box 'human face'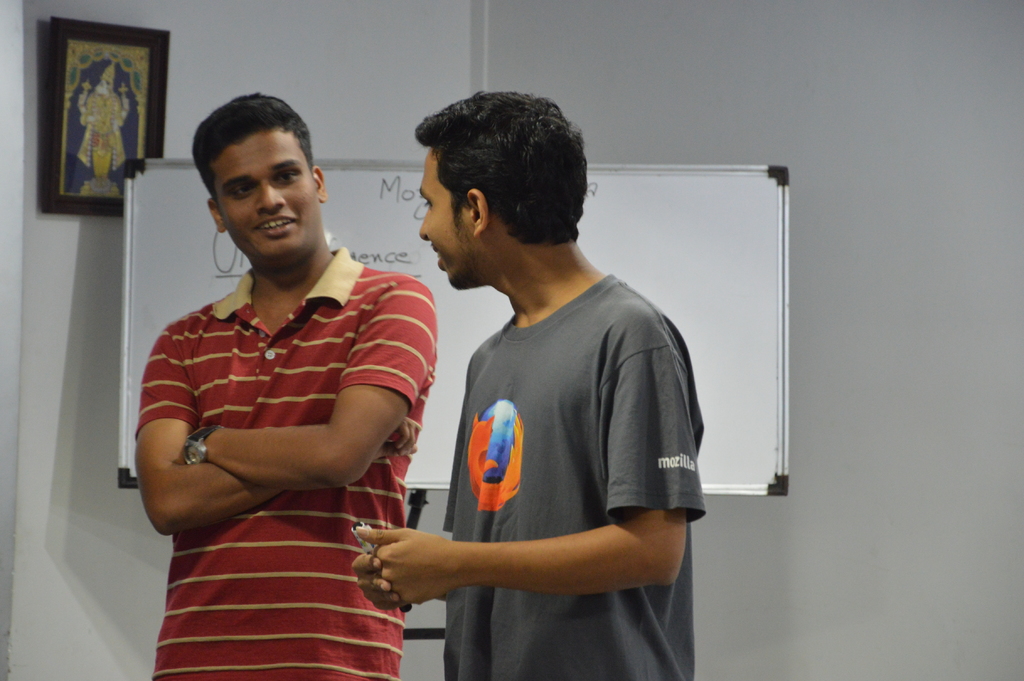
bbox(415, 172, 470, 286)
